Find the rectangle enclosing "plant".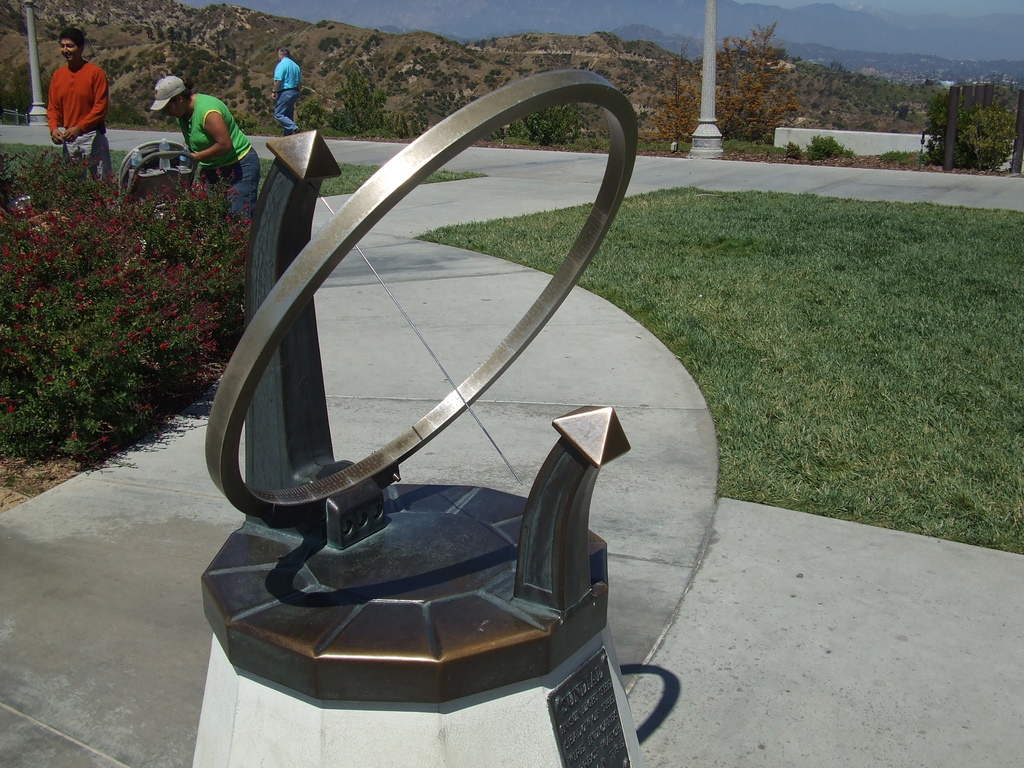
(left=918, top=81, right=1012, bottom=163).
